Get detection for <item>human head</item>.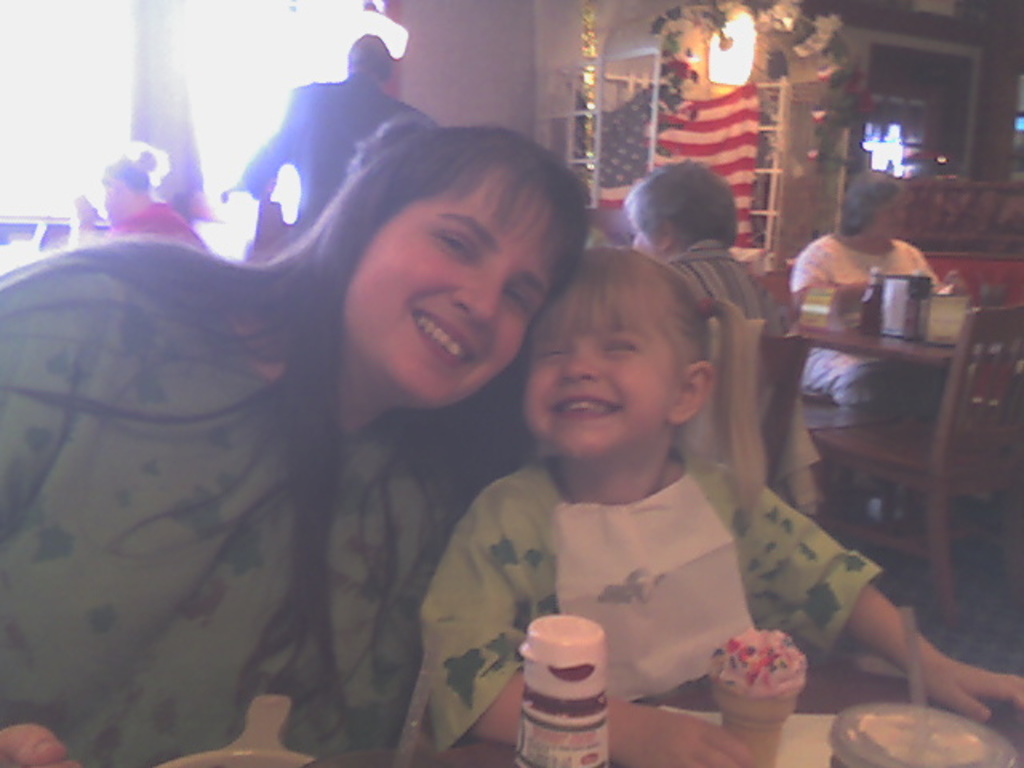
Detection: [517,242,736,472].
